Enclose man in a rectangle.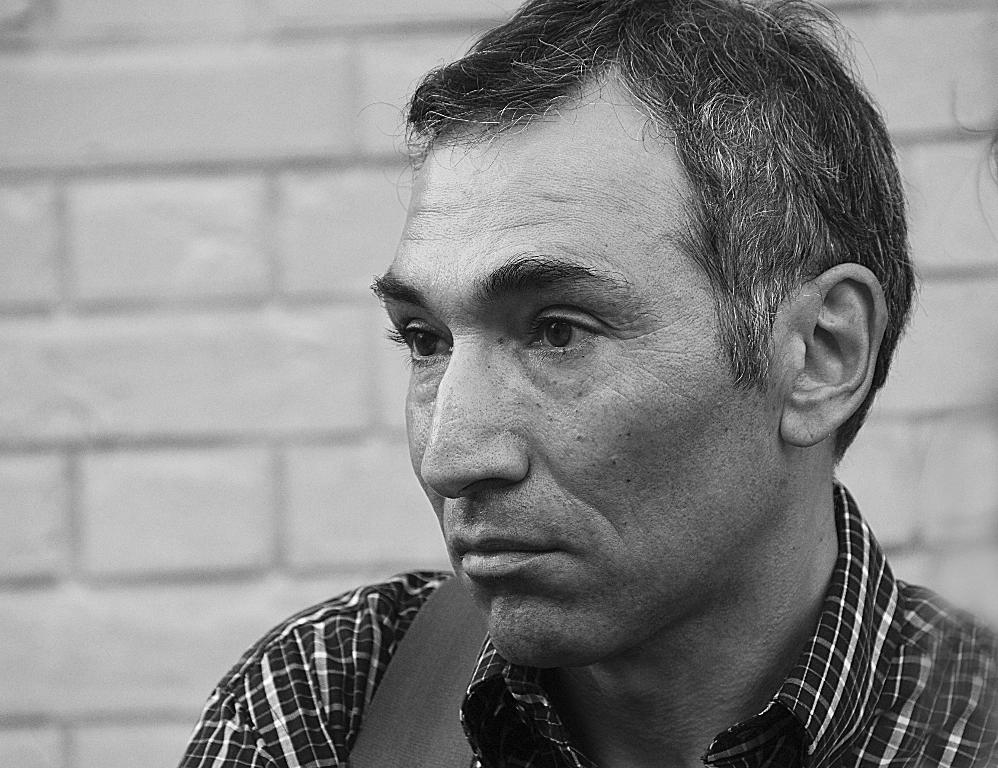
bbox(178, 1, 997, 767).
